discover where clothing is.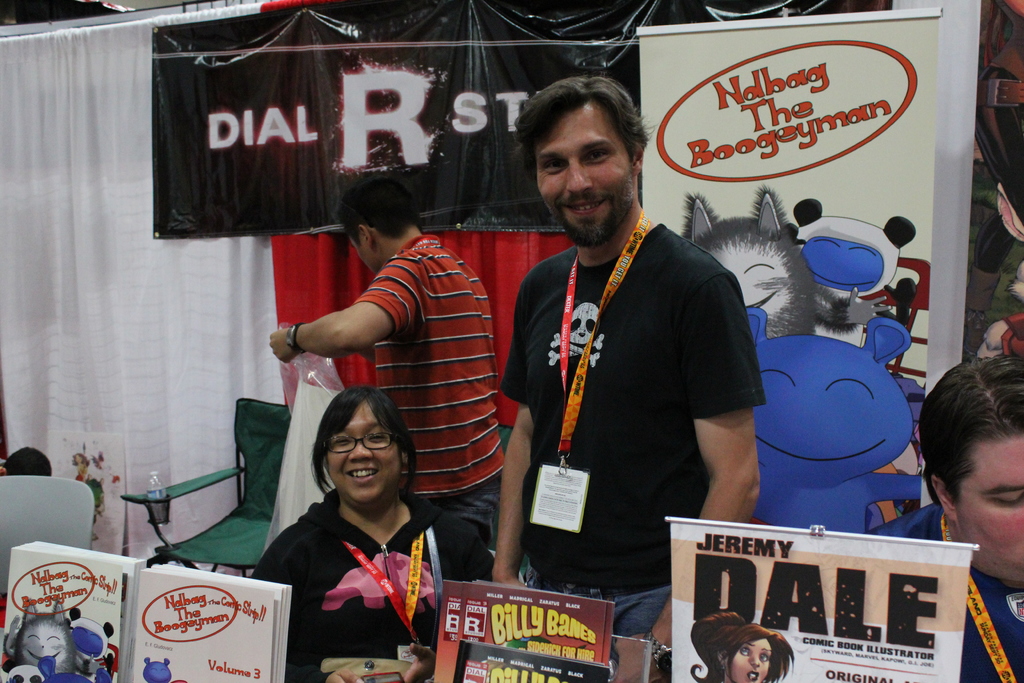
Discovered at locate(855, 498, 1023, 682).
